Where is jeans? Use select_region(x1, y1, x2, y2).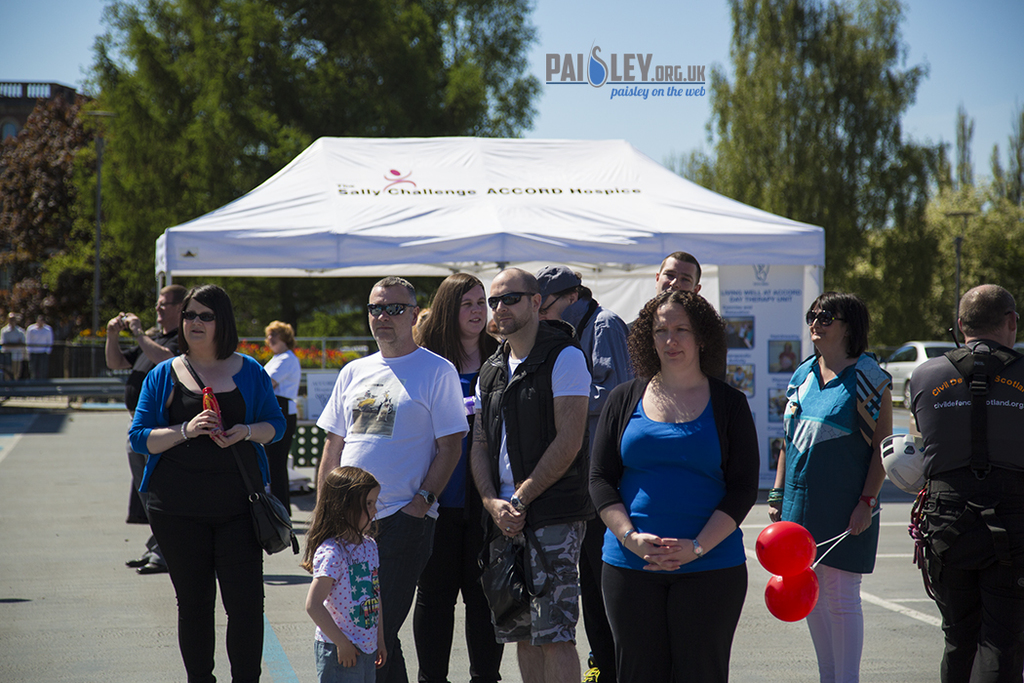
select_region(367, 499, 435, 682).
